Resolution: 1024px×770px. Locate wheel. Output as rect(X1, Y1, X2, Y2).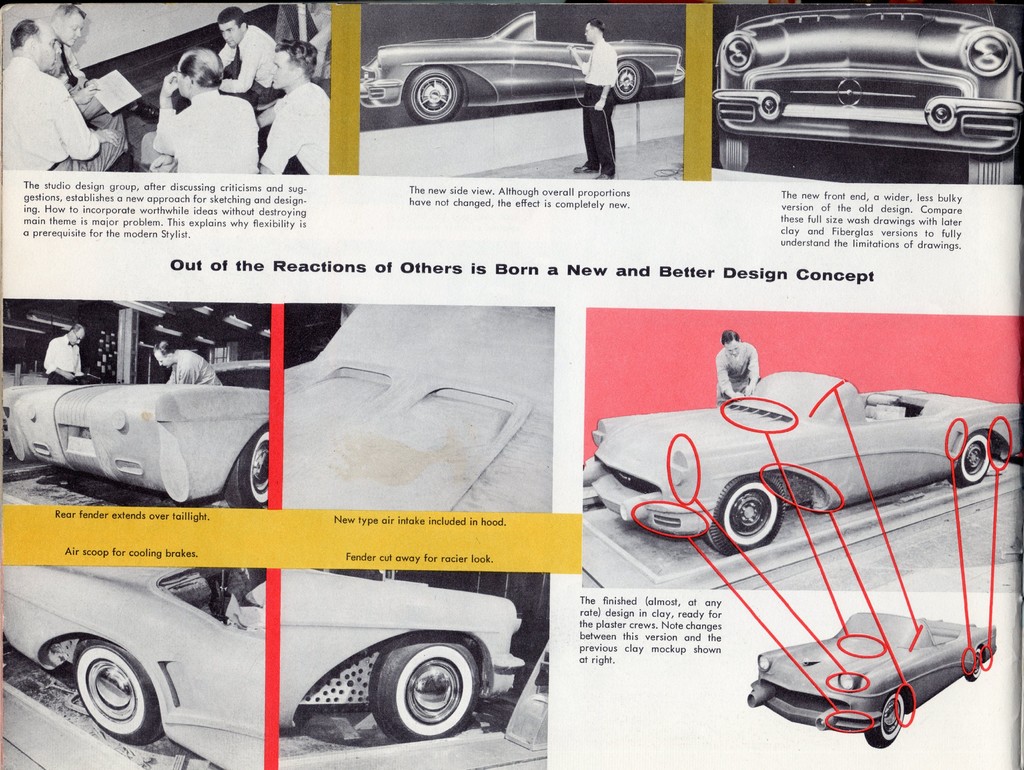
rect(228, 429, 272, 511).
